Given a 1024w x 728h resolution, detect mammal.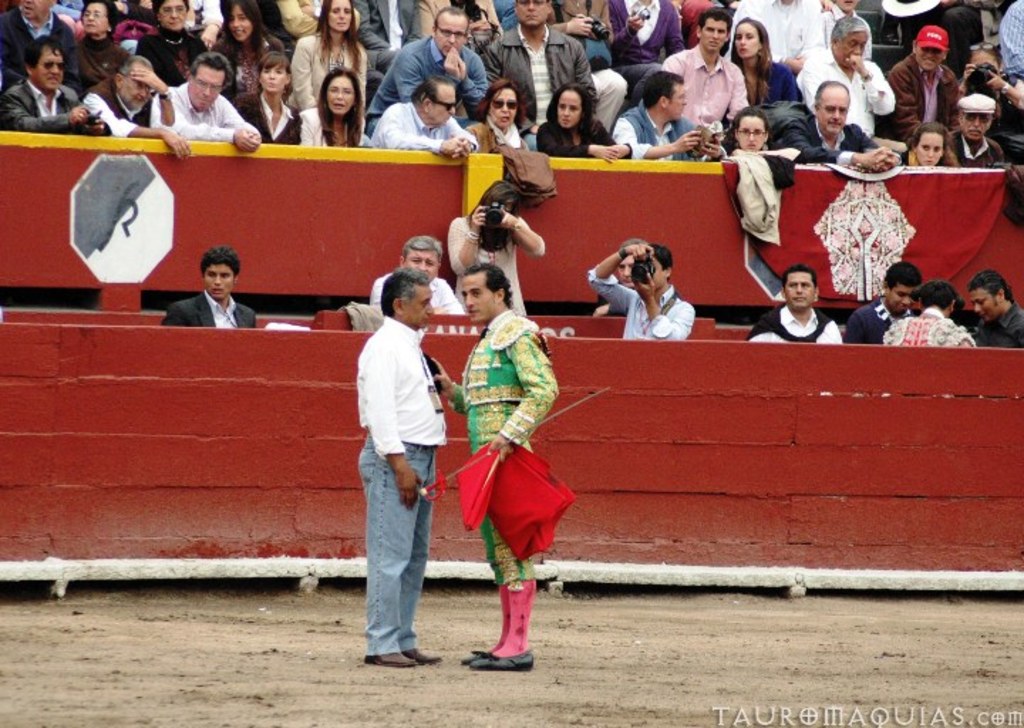
l=548, t=0, r=623, b=60.
